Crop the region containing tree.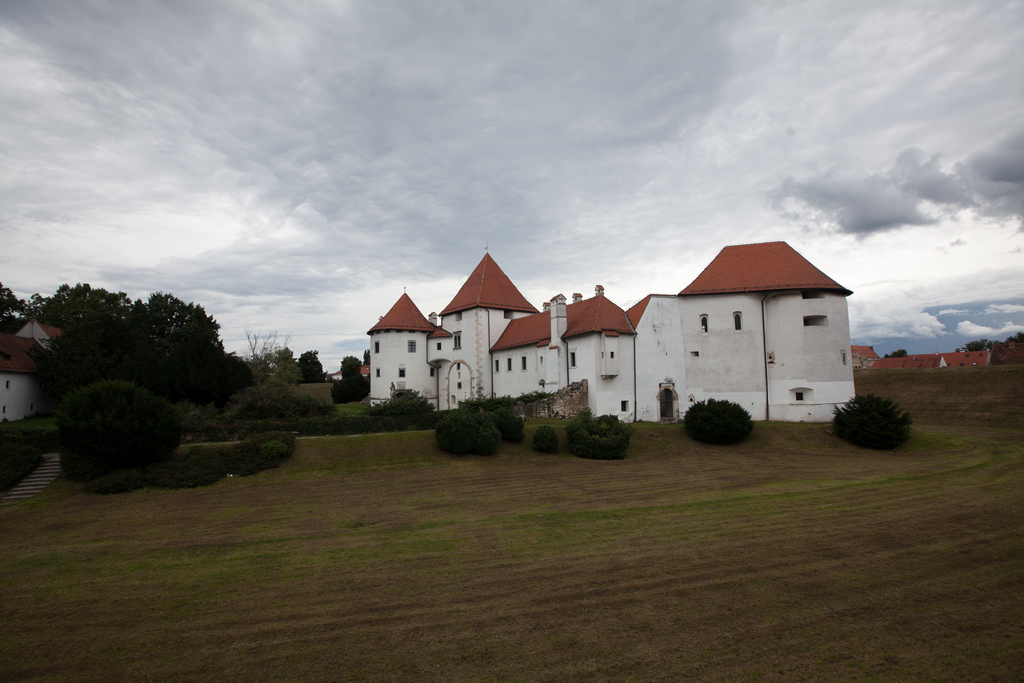
Crop region: crop(0, 261, 317, 484).
